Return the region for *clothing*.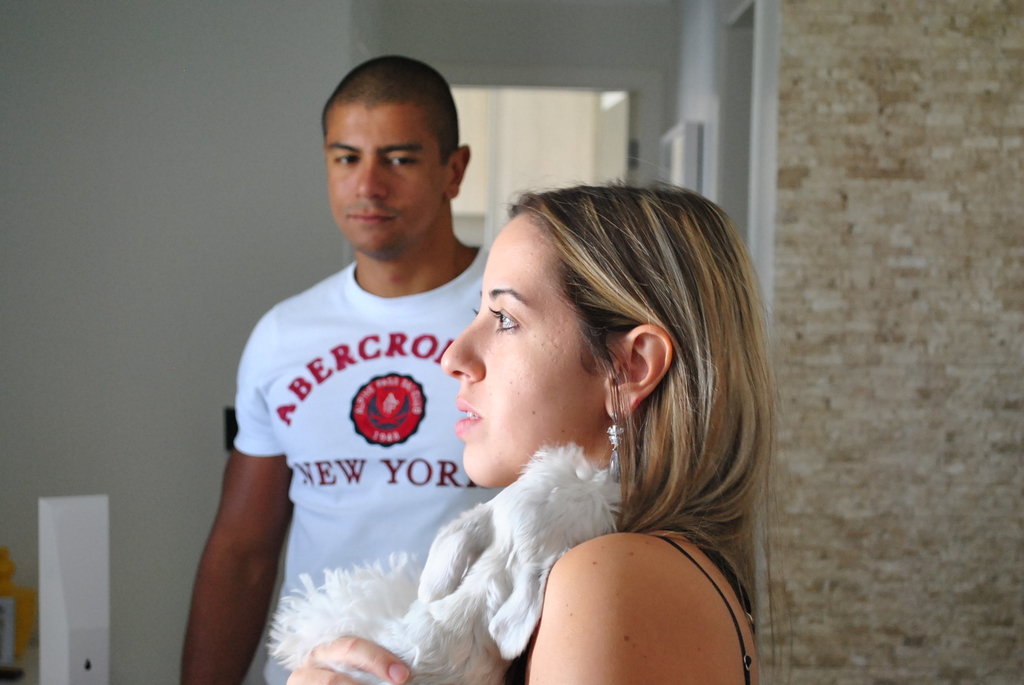
214,209,481,657.
